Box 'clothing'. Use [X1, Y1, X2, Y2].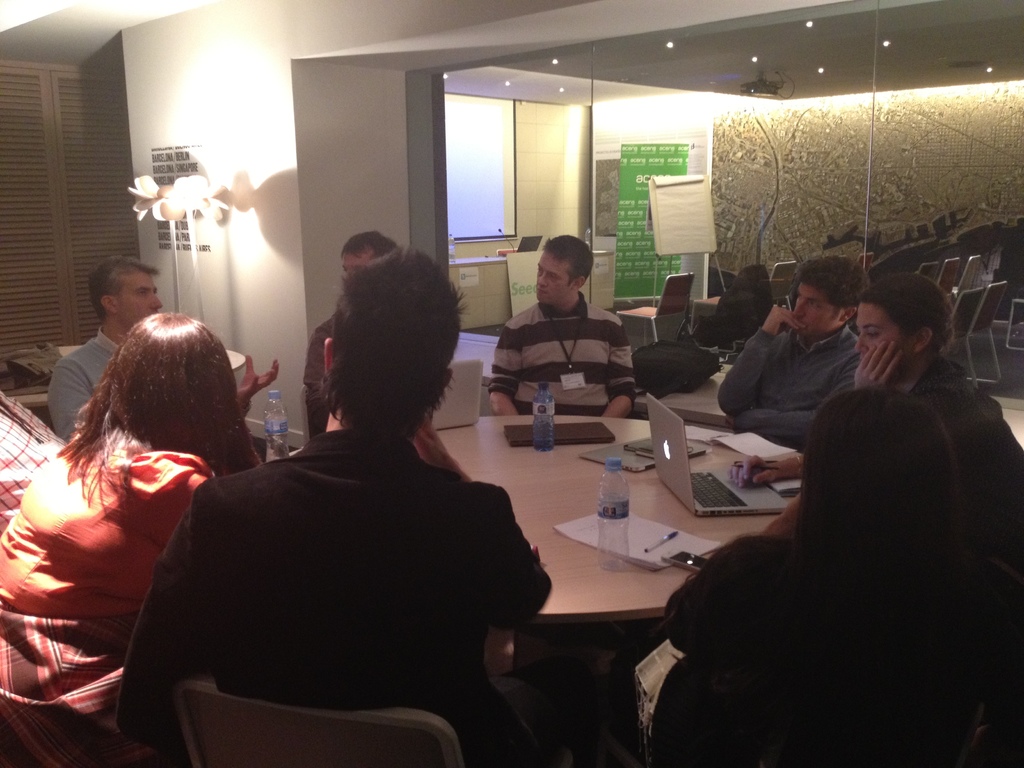
[4, 431, 227, 679].
